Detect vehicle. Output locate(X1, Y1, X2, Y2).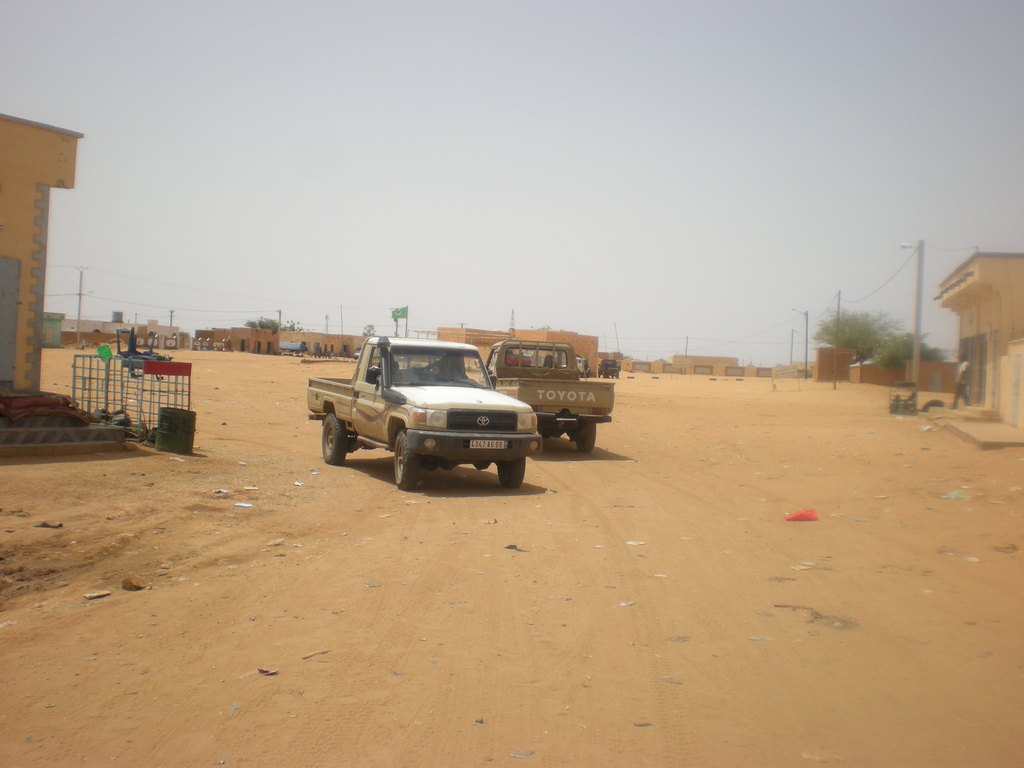
locate(596, 357, 625, 378).
